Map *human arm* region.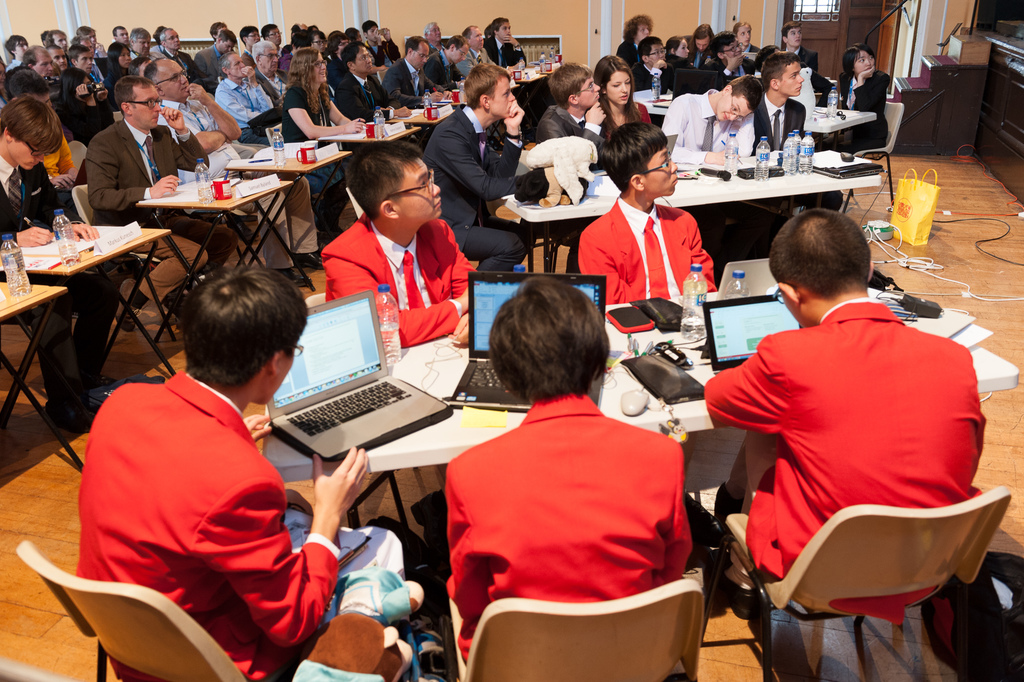
Mapped to crop(852, 66, 890, 115).
